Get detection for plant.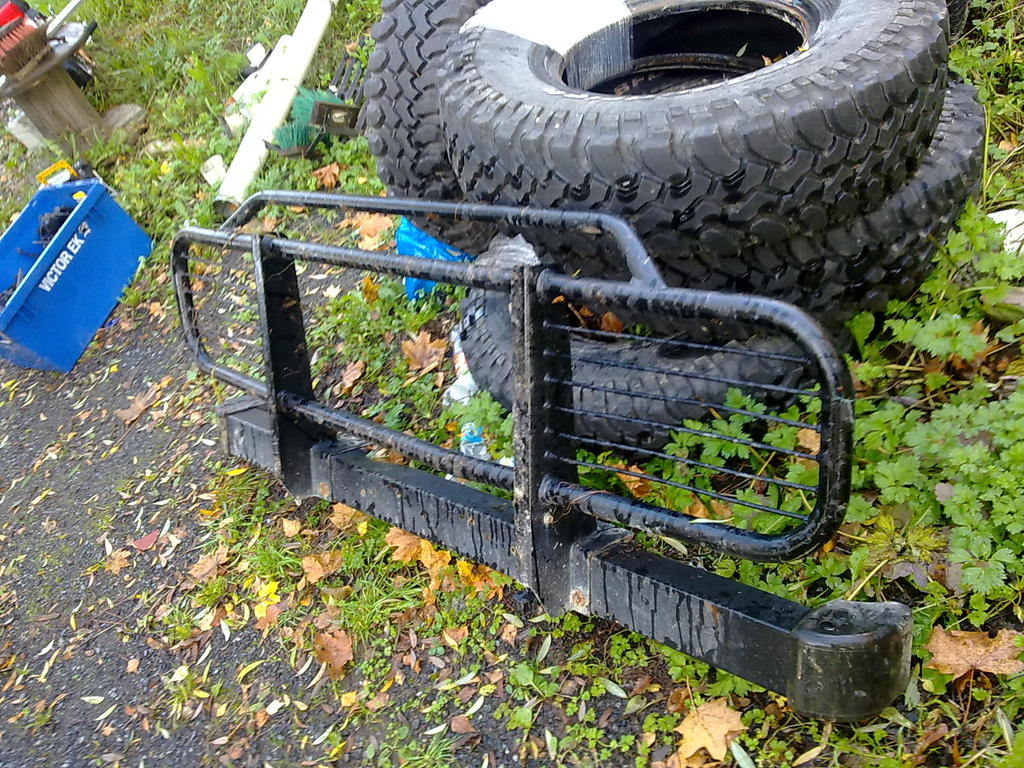
Detection: l=810, t=484, r=944, b=621.
